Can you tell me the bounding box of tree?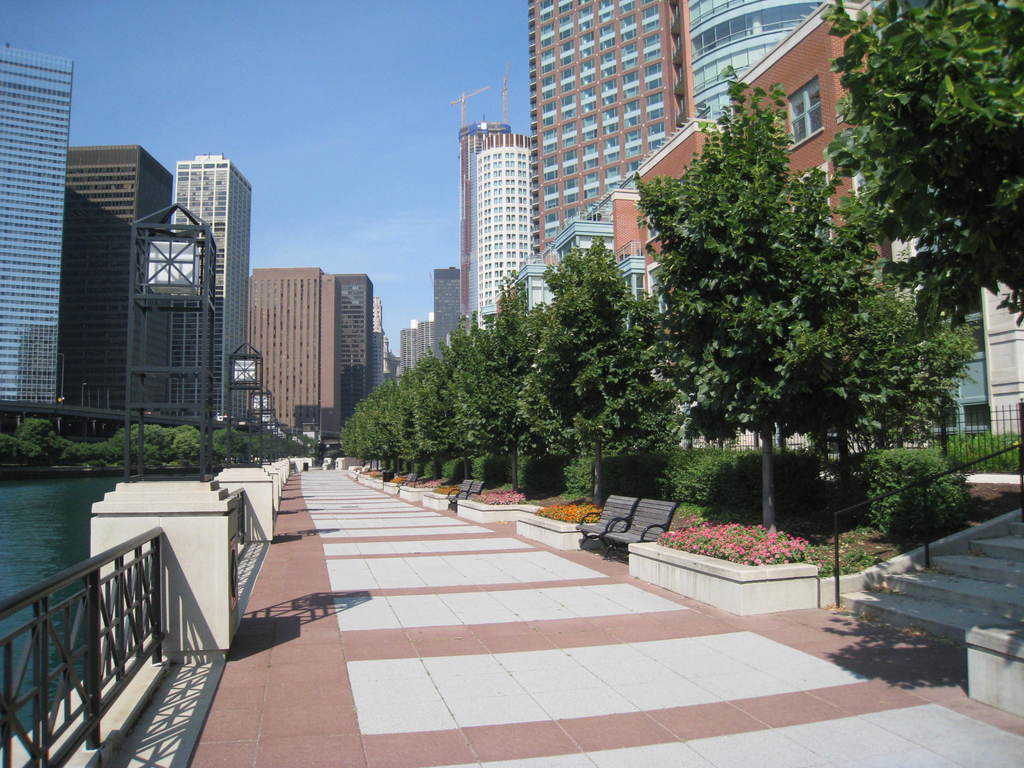
[left=612, top=63, right=938, bottom=540].
